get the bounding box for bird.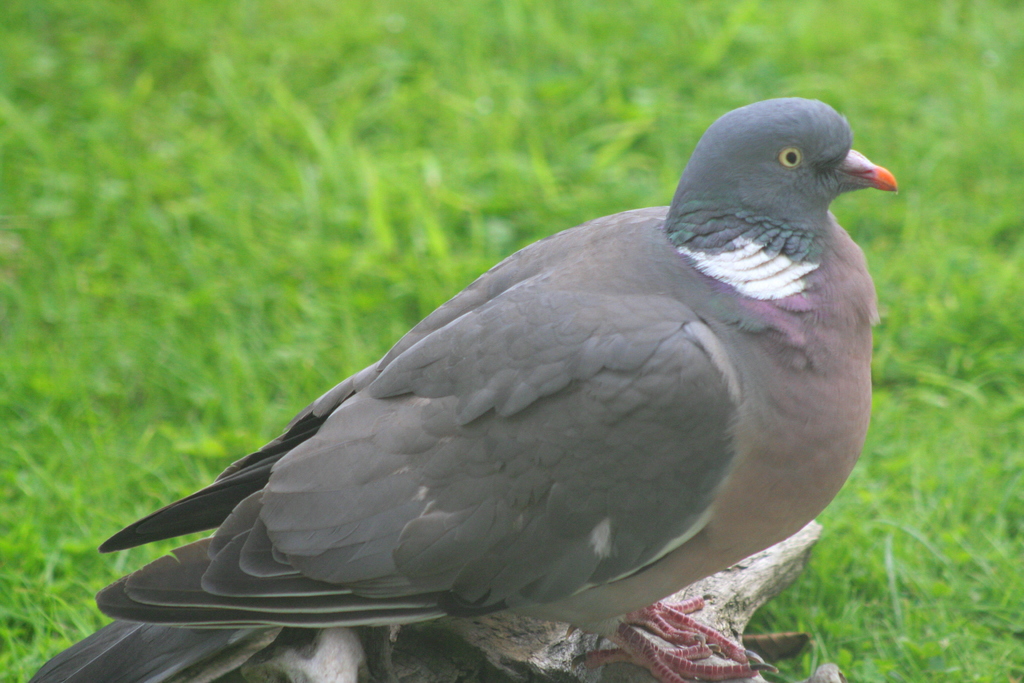
[60, 71, 893, 664].
